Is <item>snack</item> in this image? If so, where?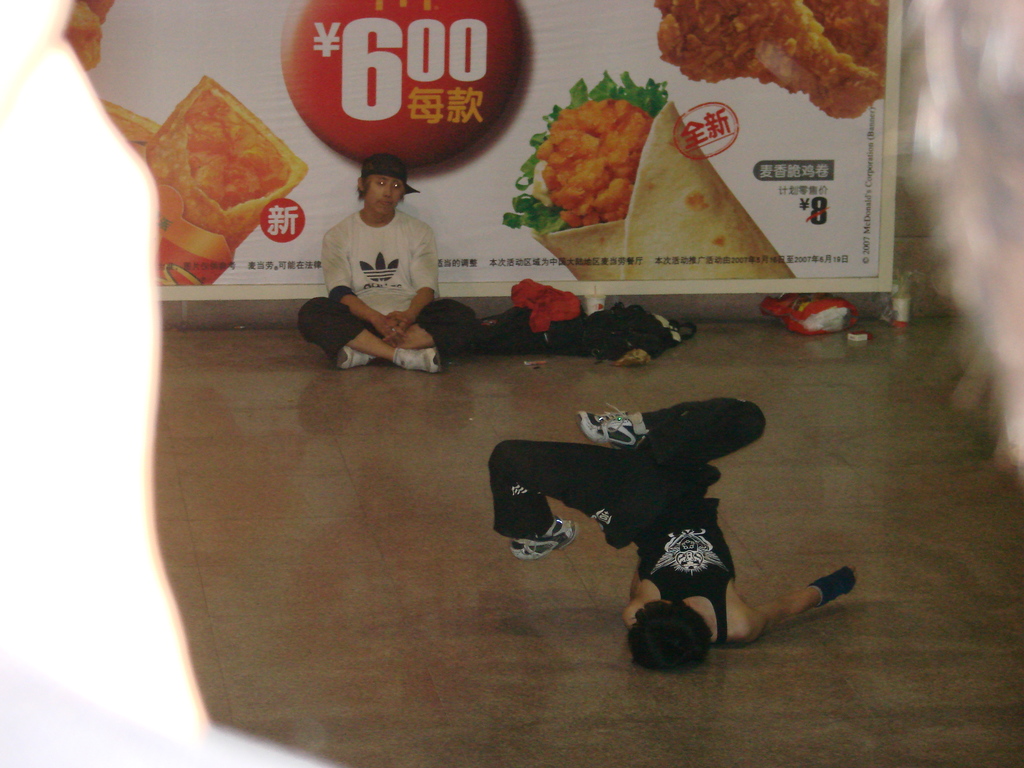
Yes, at x1=133 y1=81 x2=303 y2=277.
